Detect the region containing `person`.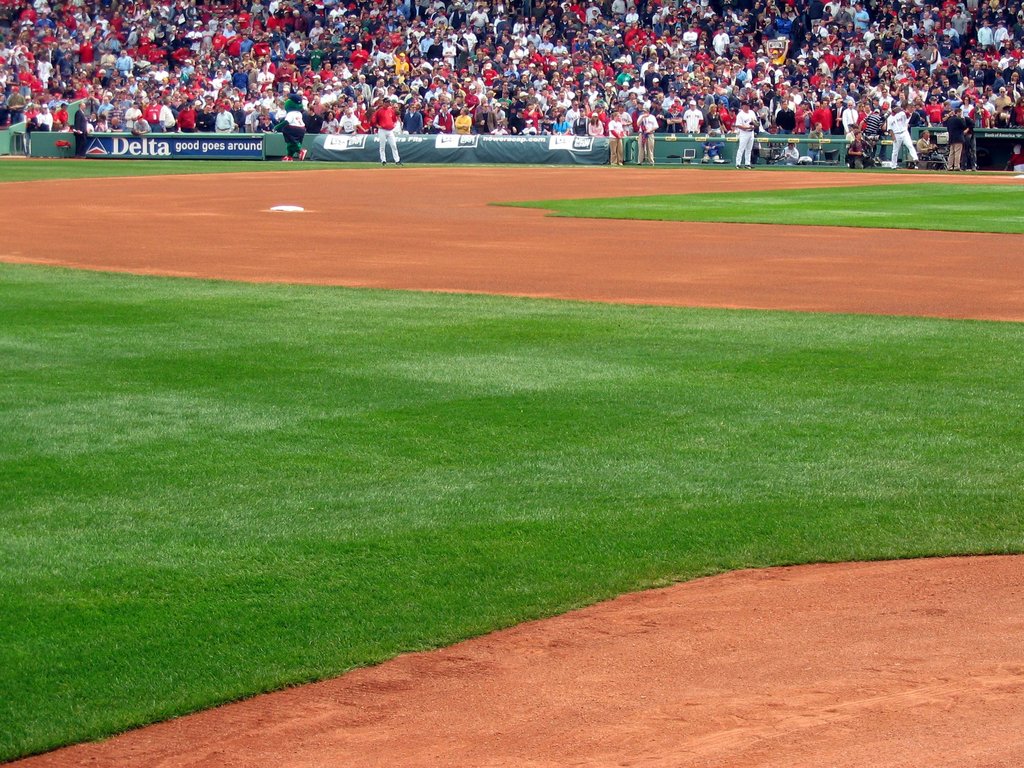
Rect(70, 100, 90, 161).
